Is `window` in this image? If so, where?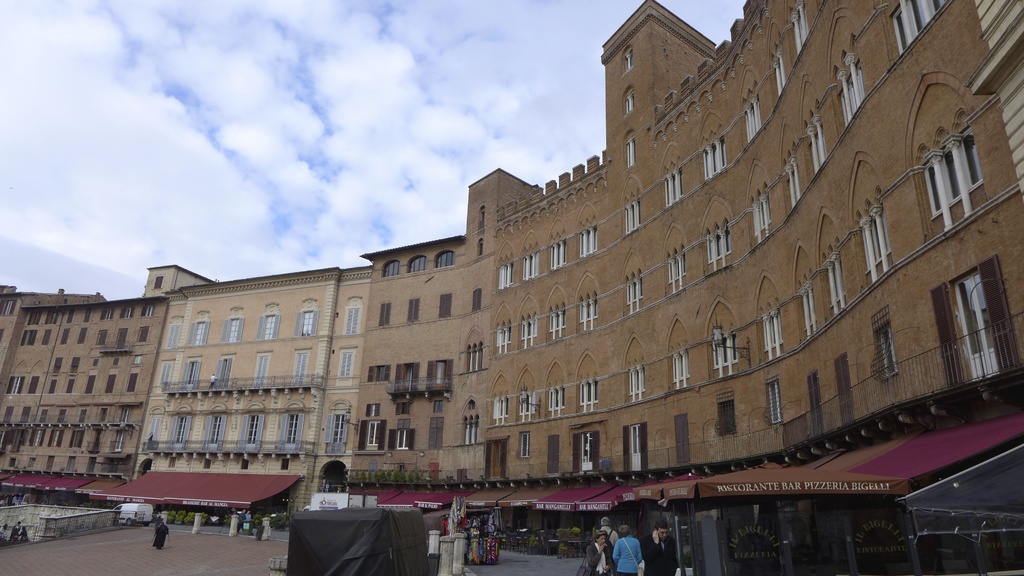
Yes, at box(703, 116, 729, 184).
